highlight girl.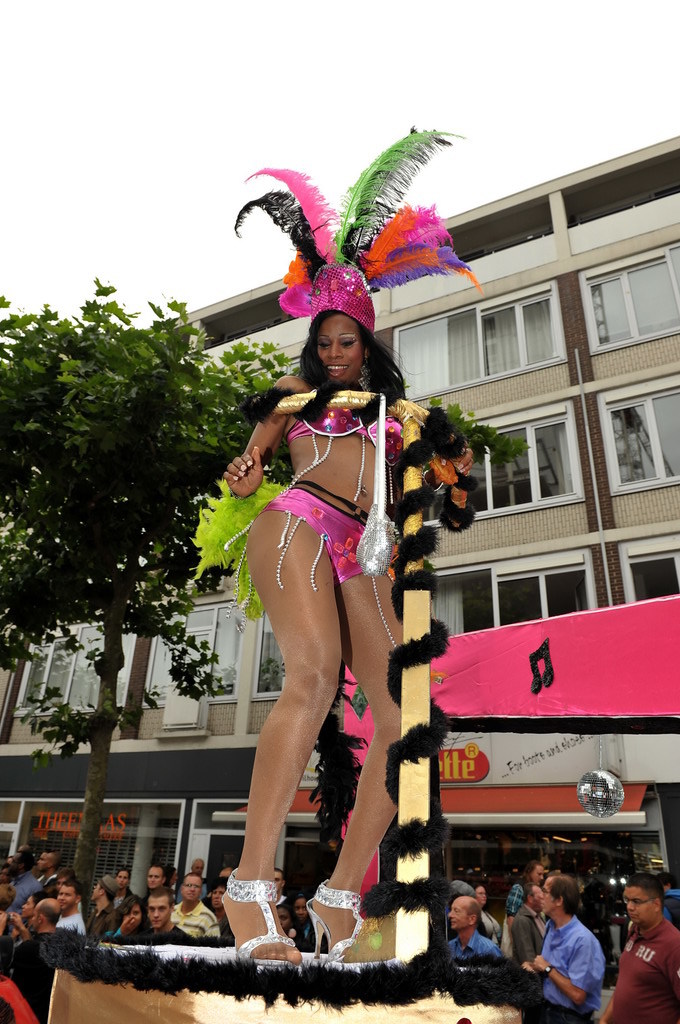
Highlighted region: (221, 309, 471, 962).
